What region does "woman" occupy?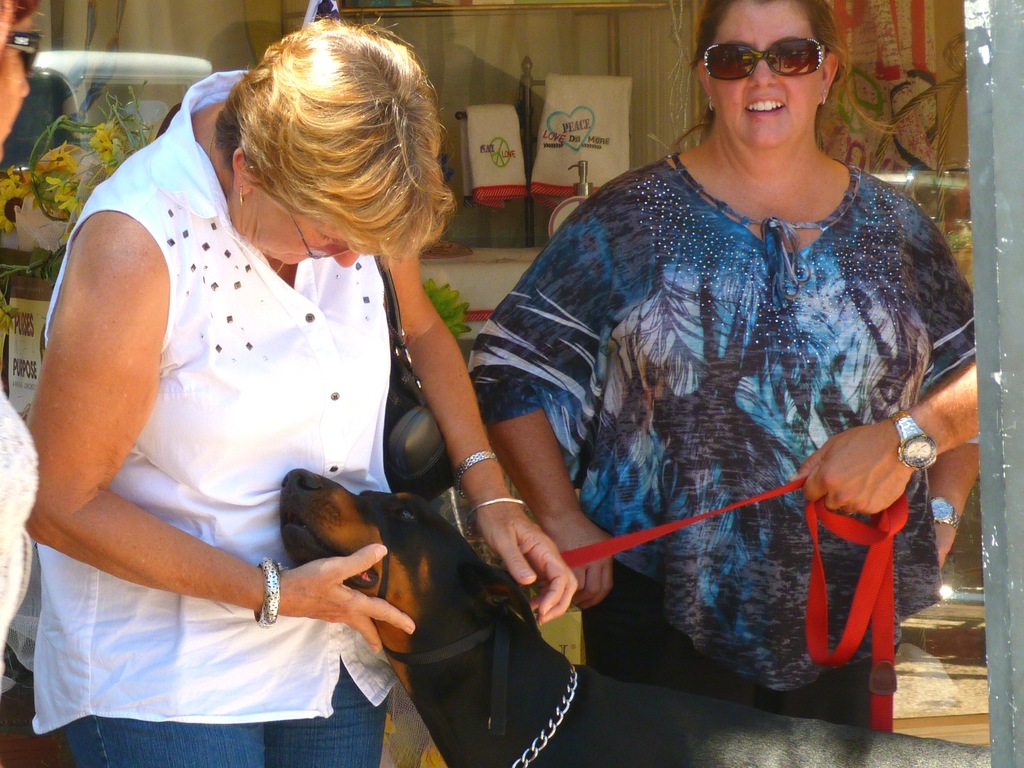
{"left": 25, "top": 19, "right": 470, "bottom": 762}.
